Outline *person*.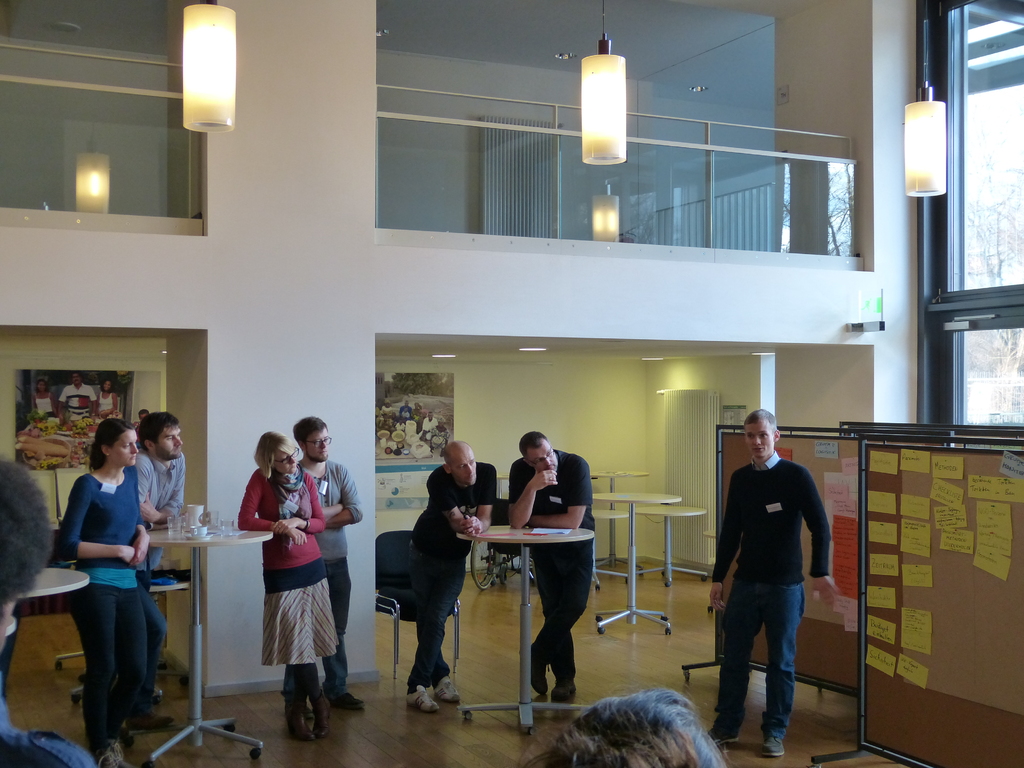
Outline: bbox=[293, 410, 370, 707].
